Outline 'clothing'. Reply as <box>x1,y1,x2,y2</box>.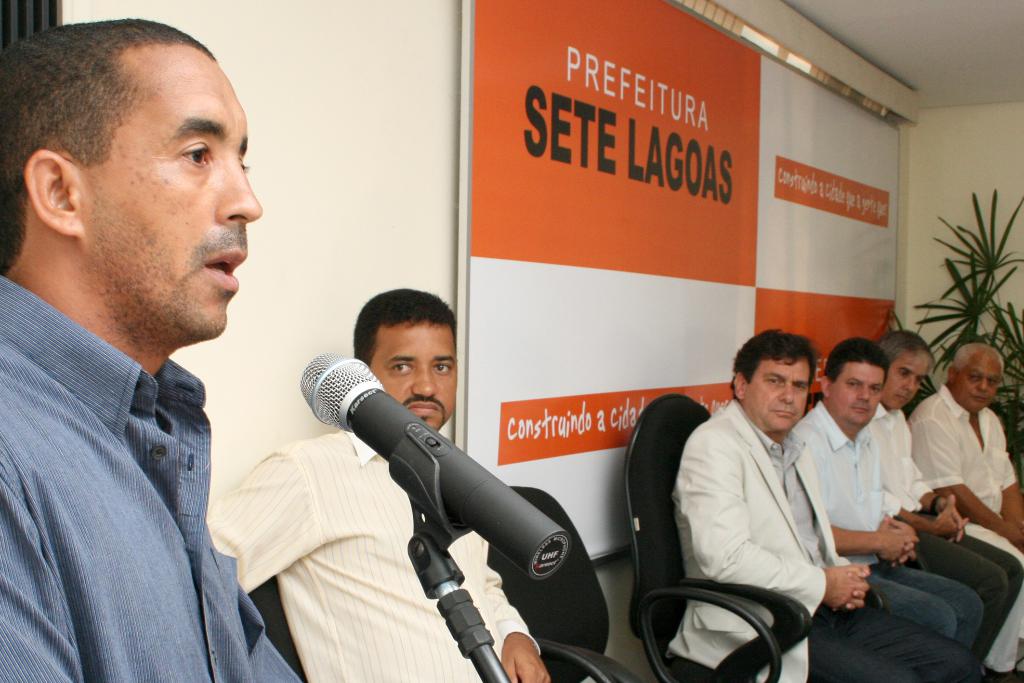
<box>670,402,978,682</box>.
